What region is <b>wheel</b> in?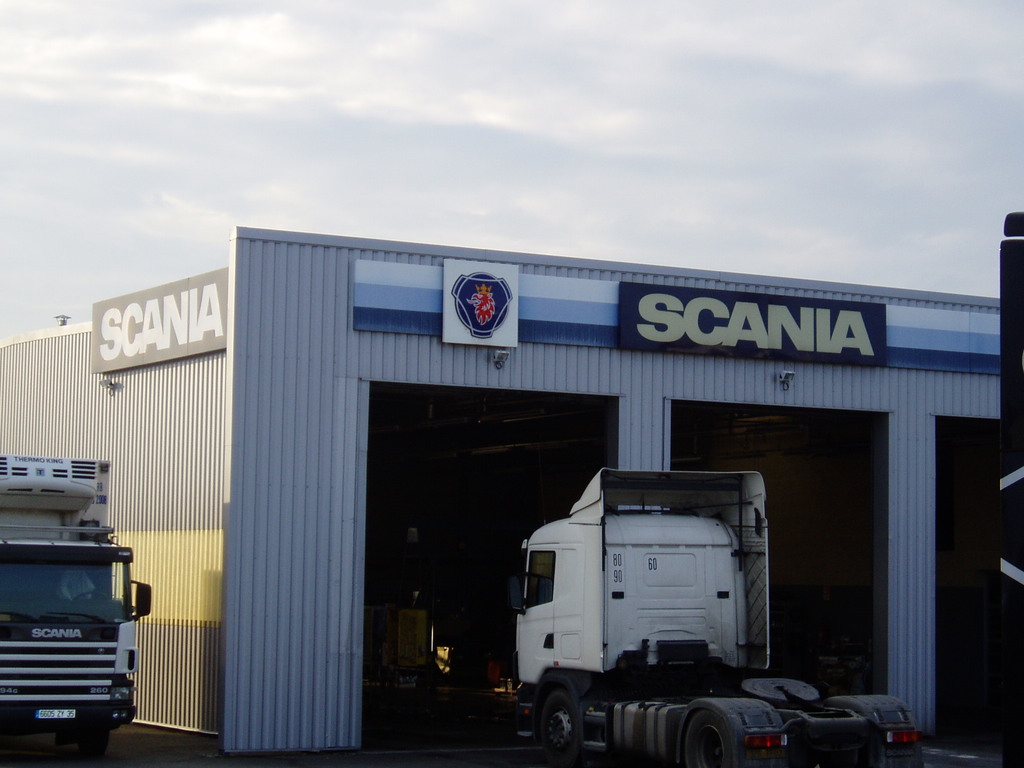
select_region(525, 679, 605, 751).
